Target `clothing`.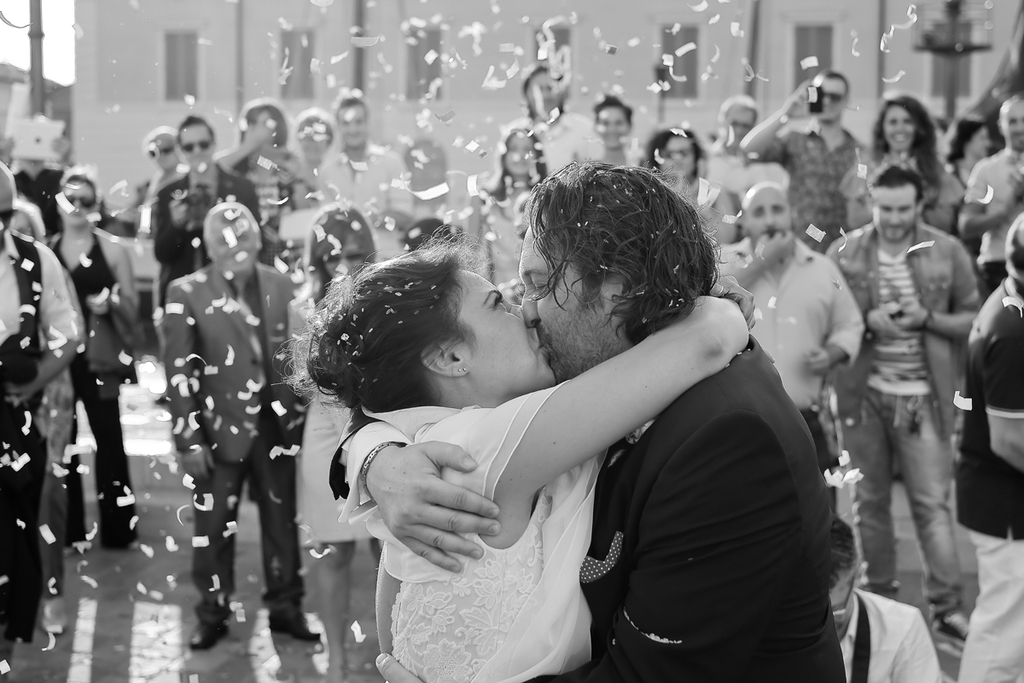
Target region: x1=963, y1=143, x2=1023, y2=294.
